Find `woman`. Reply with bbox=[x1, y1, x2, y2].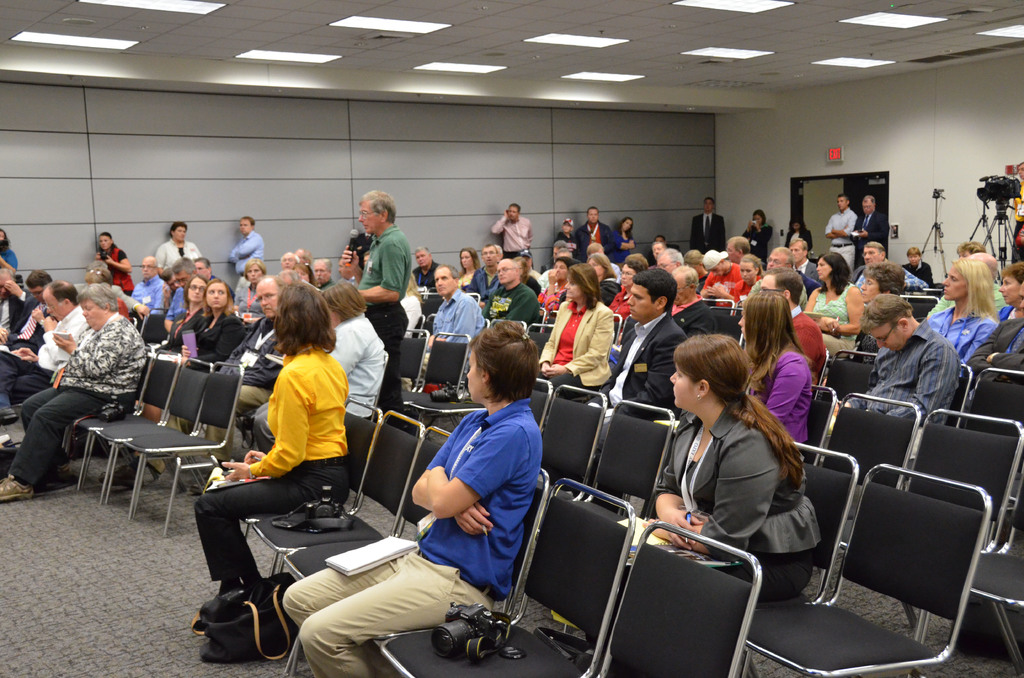
bbox=[145, 274, 239, 428].
